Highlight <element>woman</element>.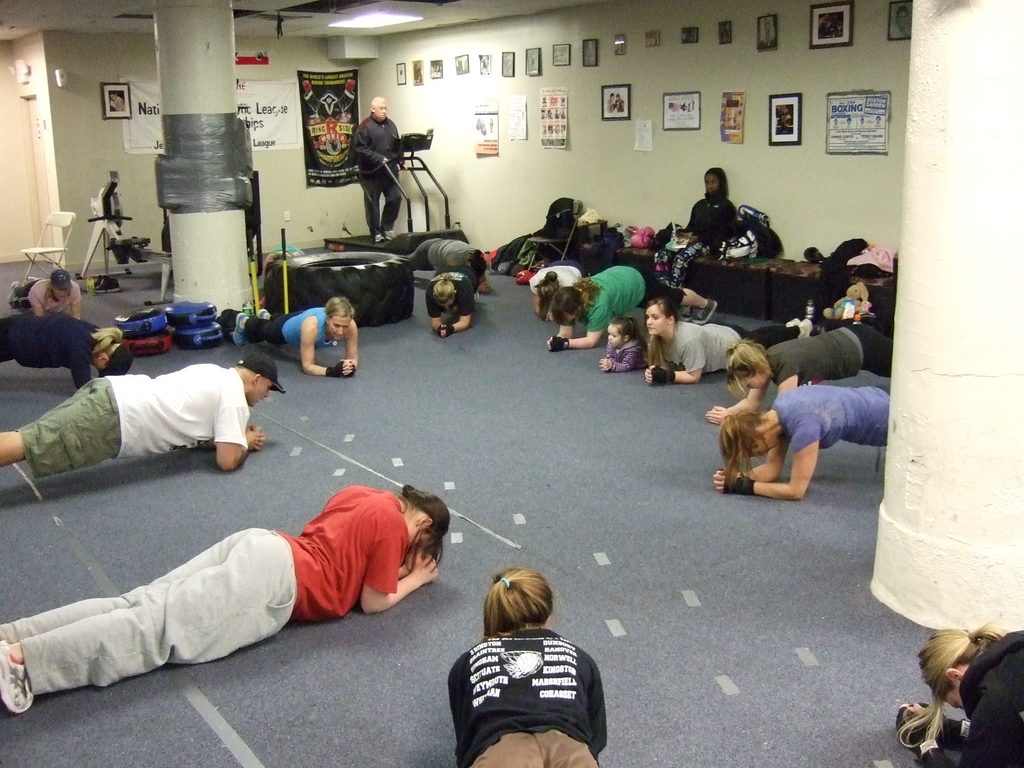
Highlighted region: [x1=898, y1=621, x2=1023, y2=767].
